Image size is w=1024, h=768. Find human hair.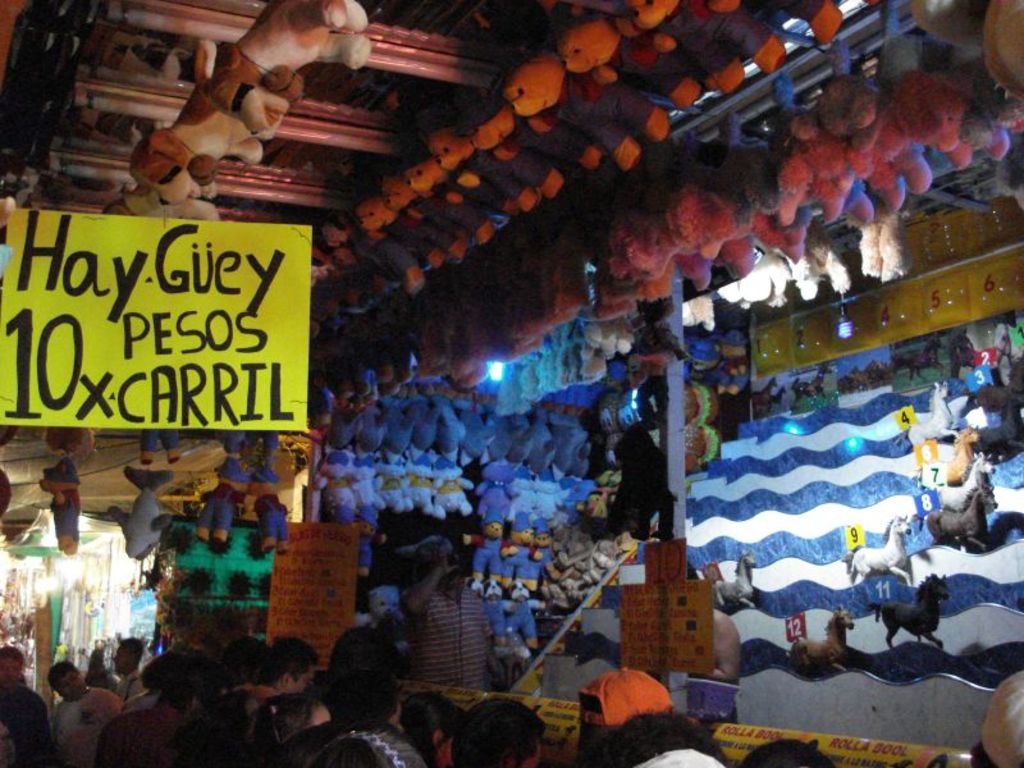
l=0, t=645, r=26, b=667.
